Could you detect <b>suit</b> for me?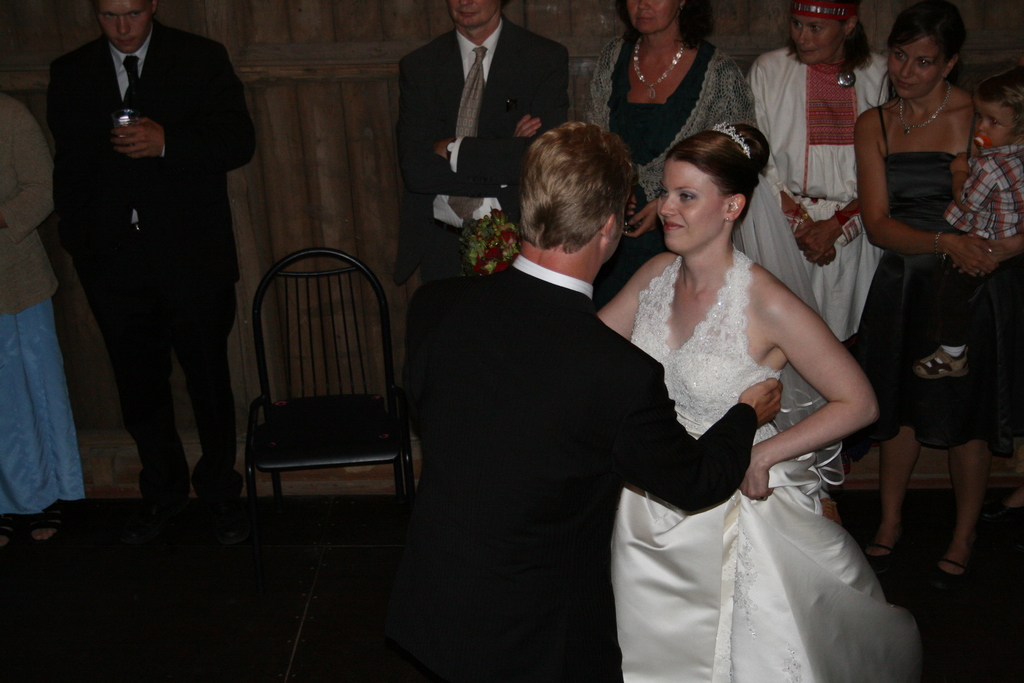
Detection result: 396 252 764 682.
